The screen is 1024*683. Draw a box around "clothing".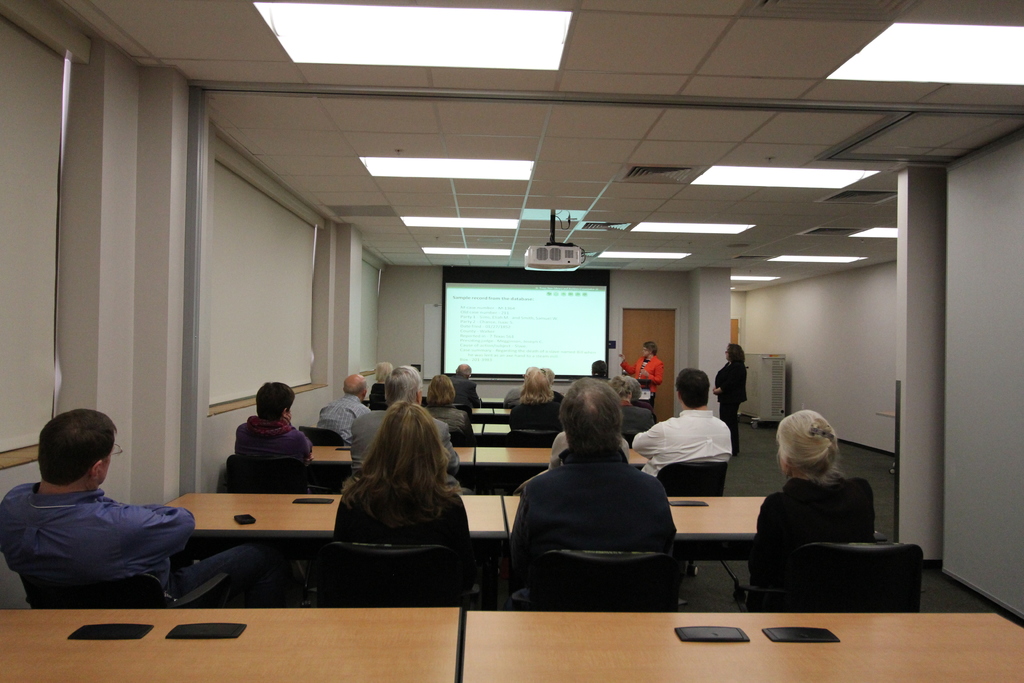
crop(433, 402, 482, 441).
